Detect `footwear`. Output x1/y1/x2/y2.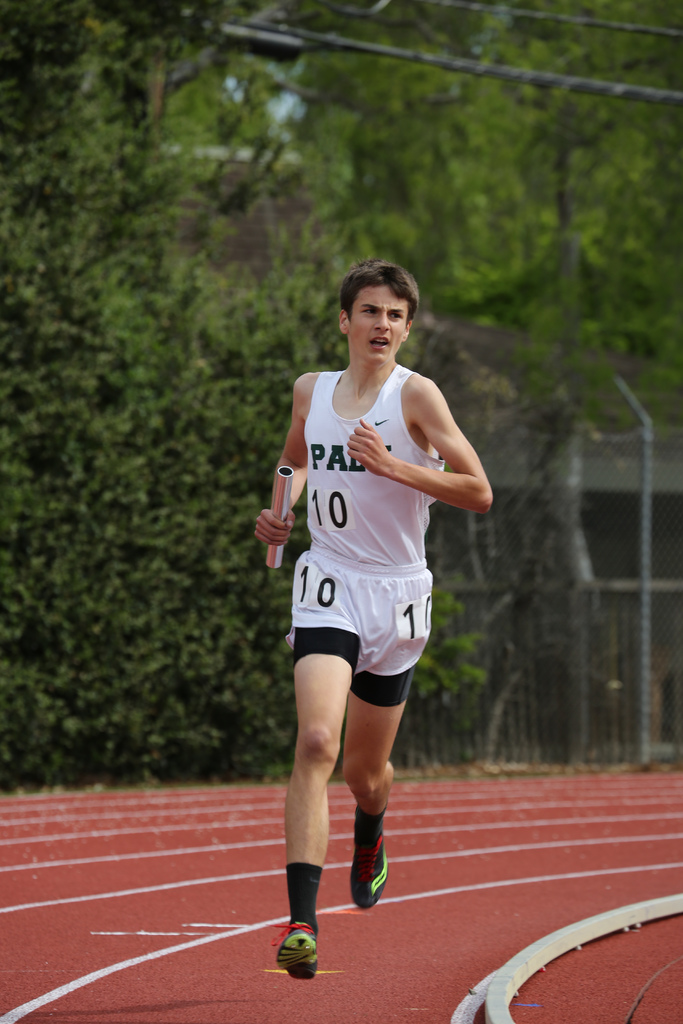
334/818/397/921.
